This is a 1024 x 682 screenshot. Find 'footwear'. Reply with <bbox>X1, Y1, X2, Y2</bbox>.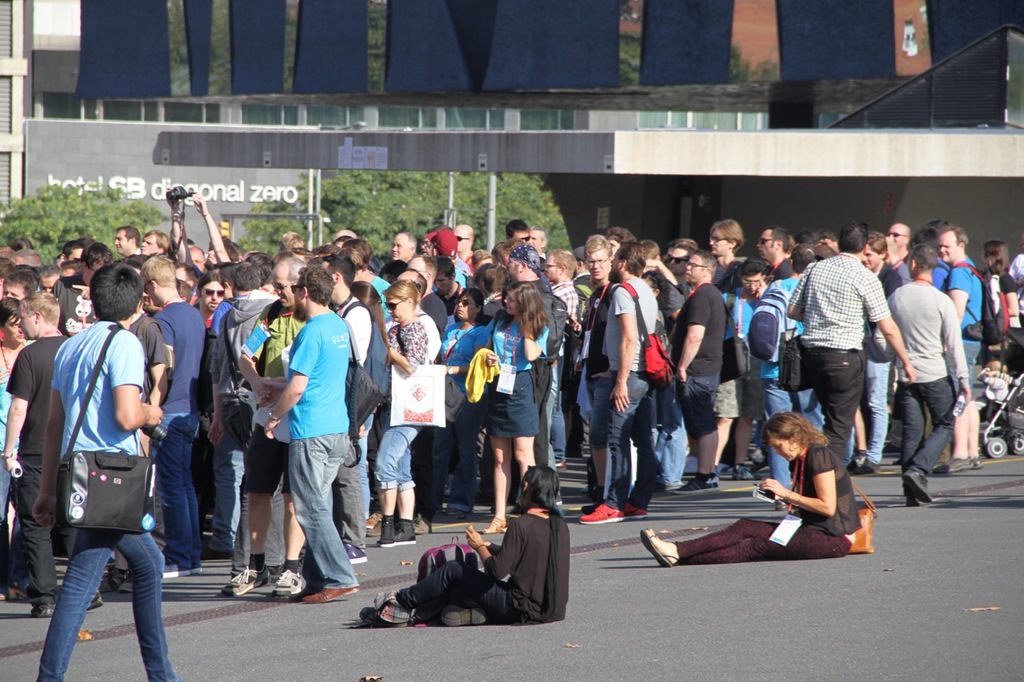
<bbox>668, 477, 709, 492</bbox>.
